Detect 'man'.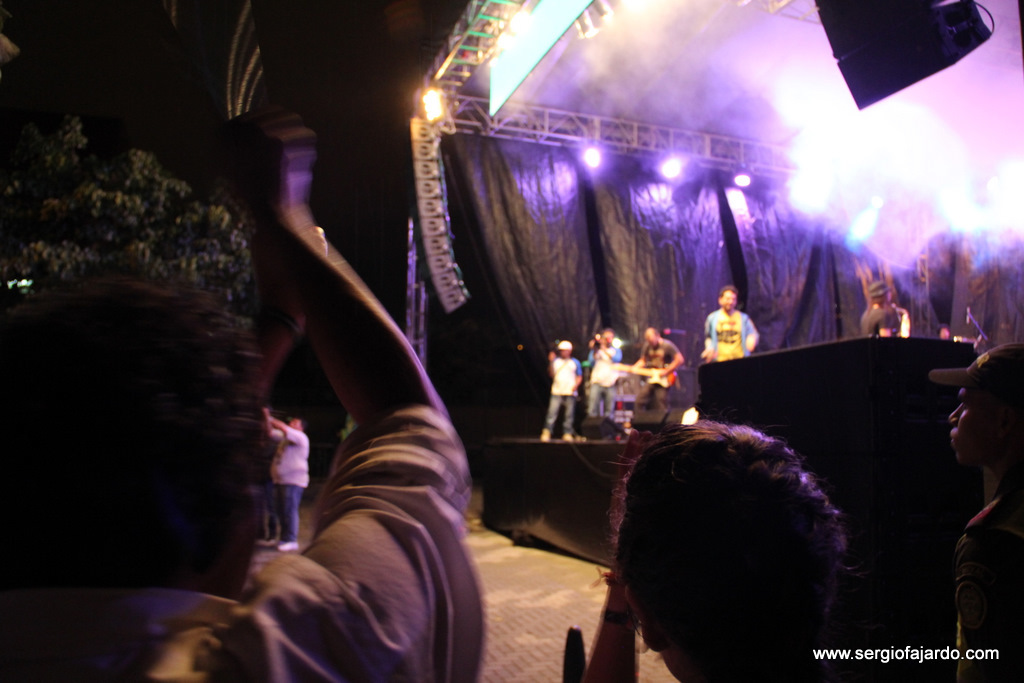
Detected at (left=947, top=334, right=1023, bottom=682).
